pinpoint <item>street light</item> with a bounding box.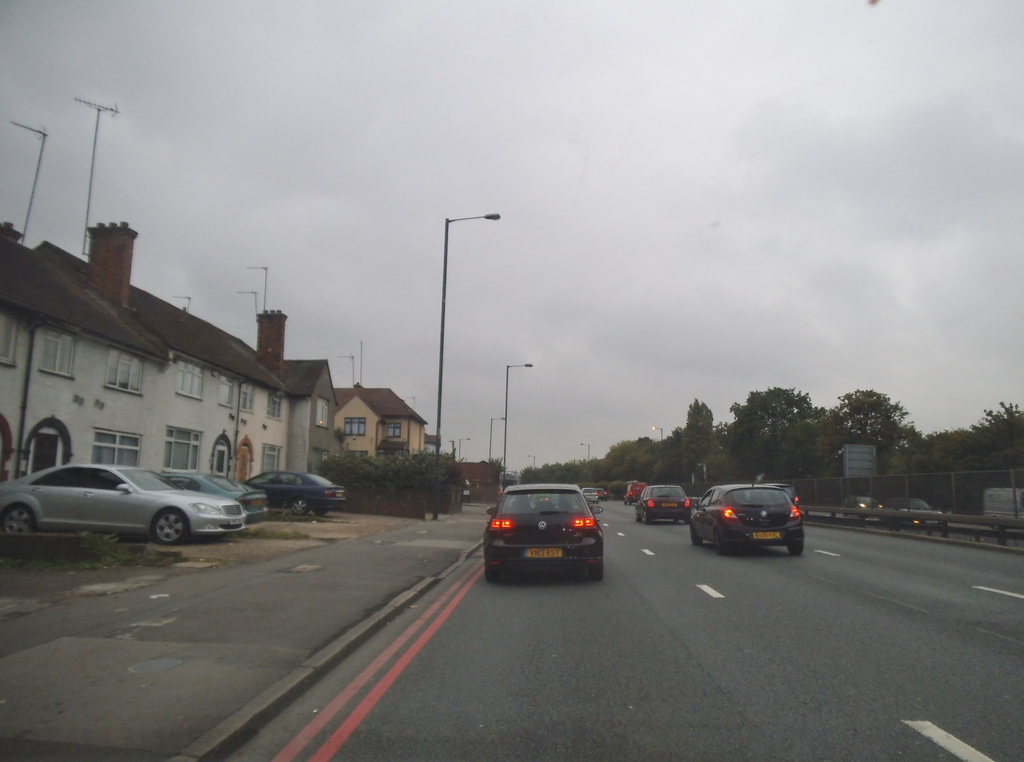
{"x1": 576, "y1": 441, "x2": 593, "y2": 459}.
